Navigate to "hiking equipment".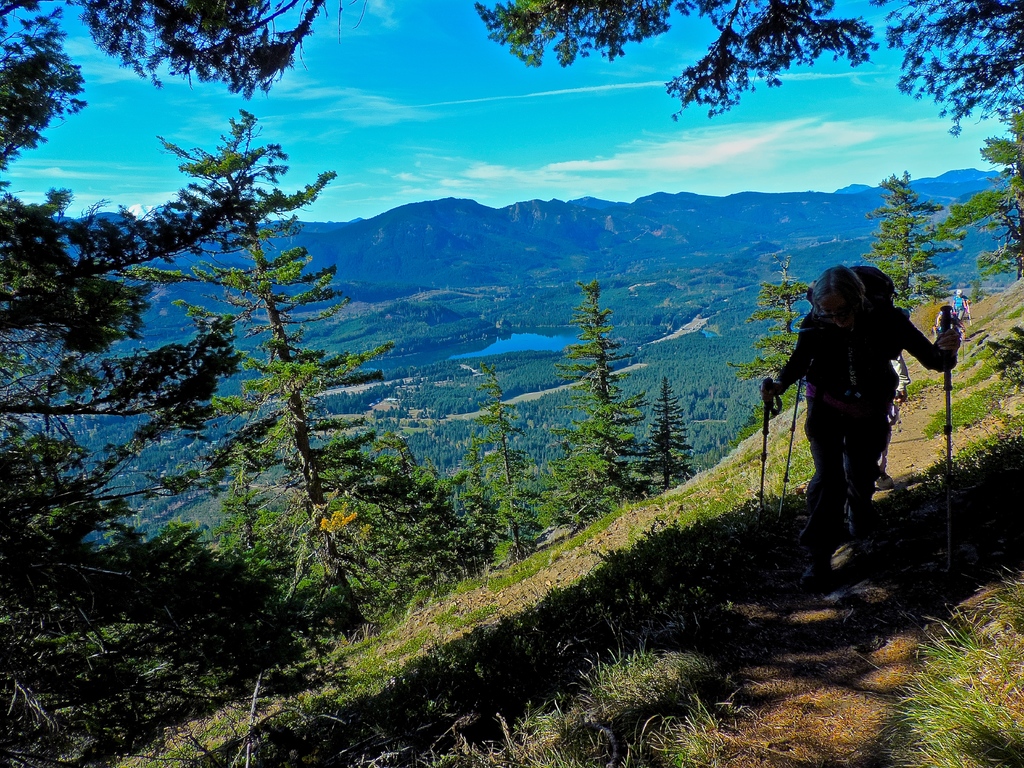
Navigation target: Rect(846, 257, 897, 313).
